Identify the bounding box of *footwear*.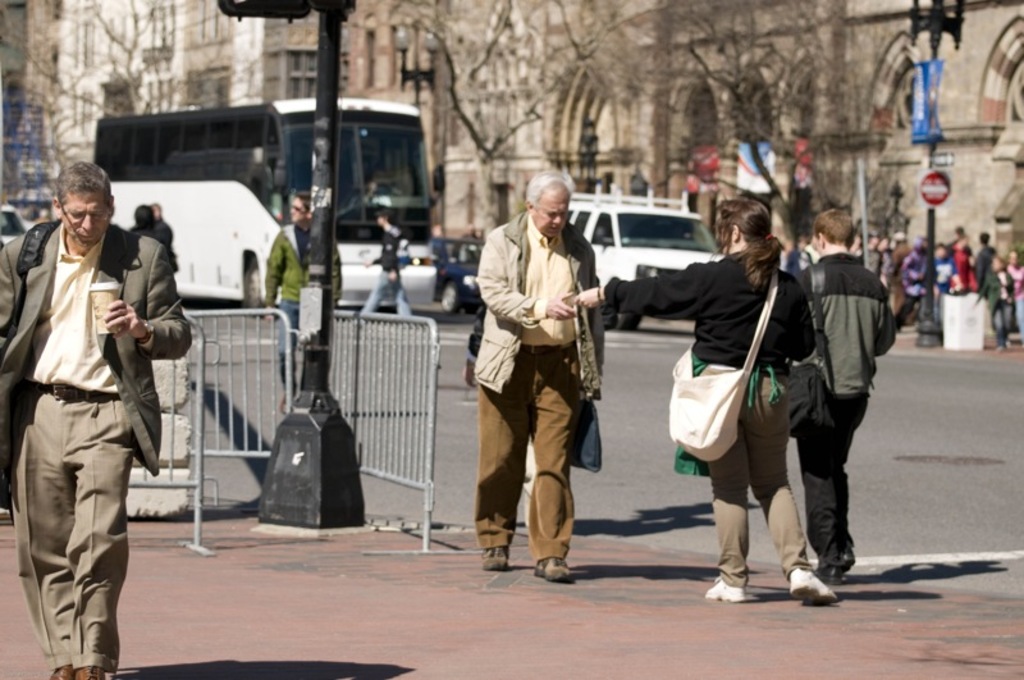
x1=81, y1=668, x2=105, y2=679.
